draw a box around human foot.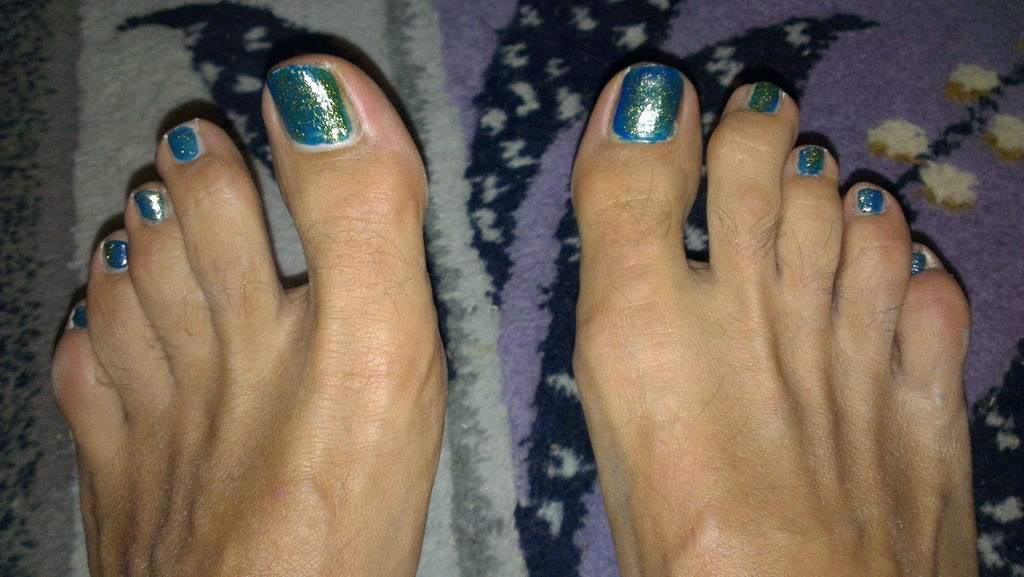
x1=570, y1=64, x2=983, y2=576.
